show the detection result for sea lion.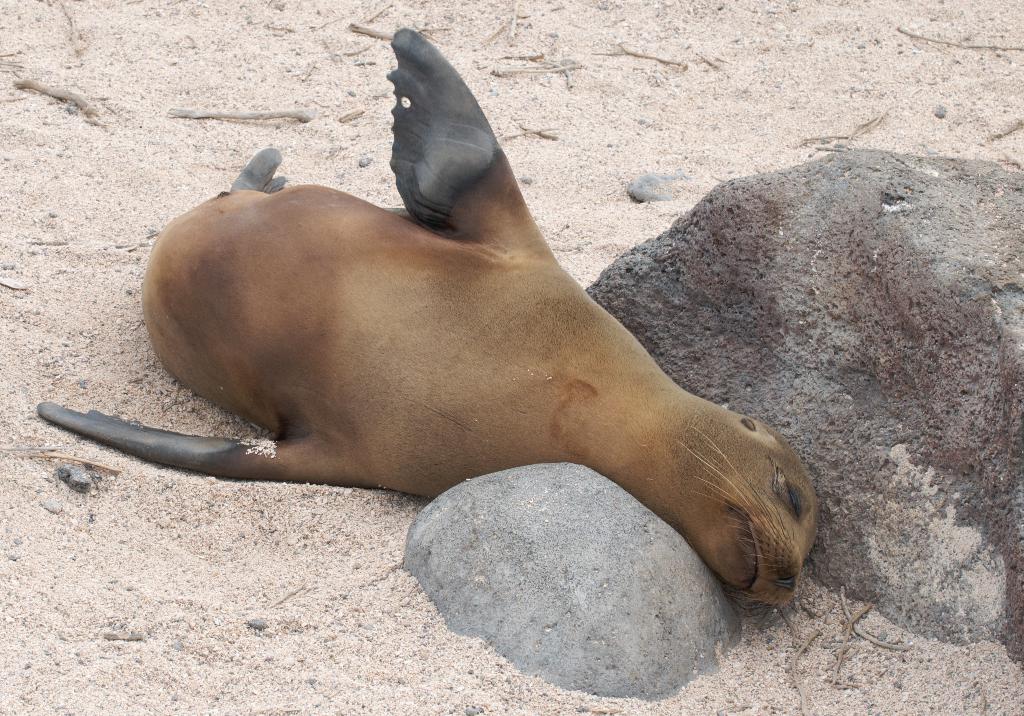
[38,25,824,622].
